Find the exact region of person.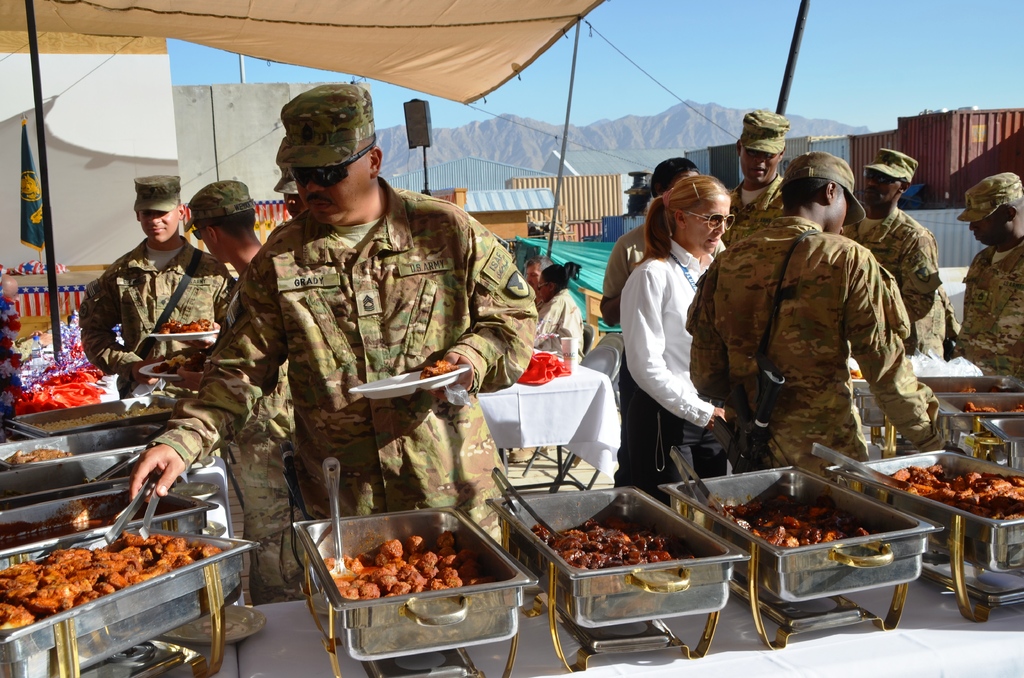
Exact region: (182, 175, 301, 609).
